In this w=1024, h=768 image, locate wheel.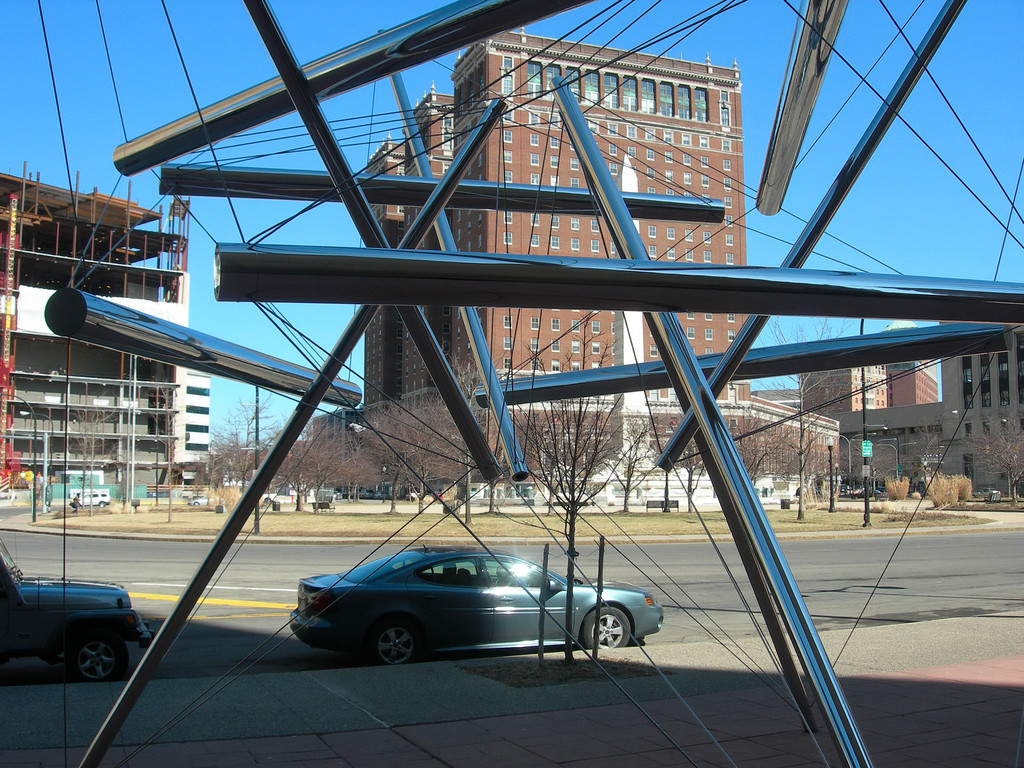
Bounding box: x1=579 y1=604 x2=630 y2=651.
